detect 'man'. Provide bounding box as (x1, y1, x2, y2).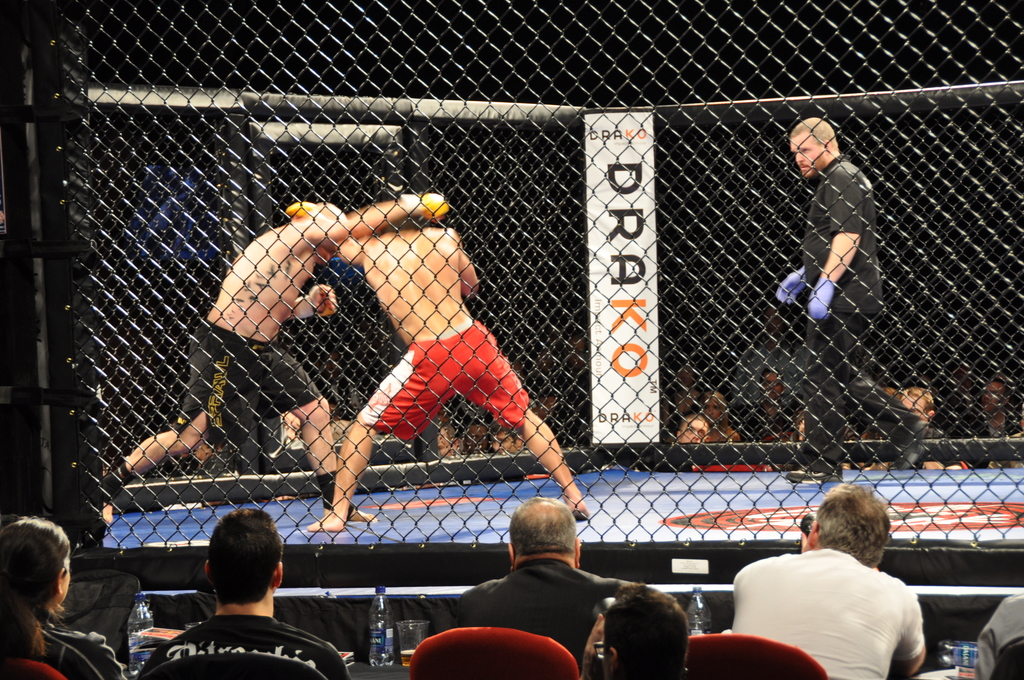
(130, 506, 357, 679).
